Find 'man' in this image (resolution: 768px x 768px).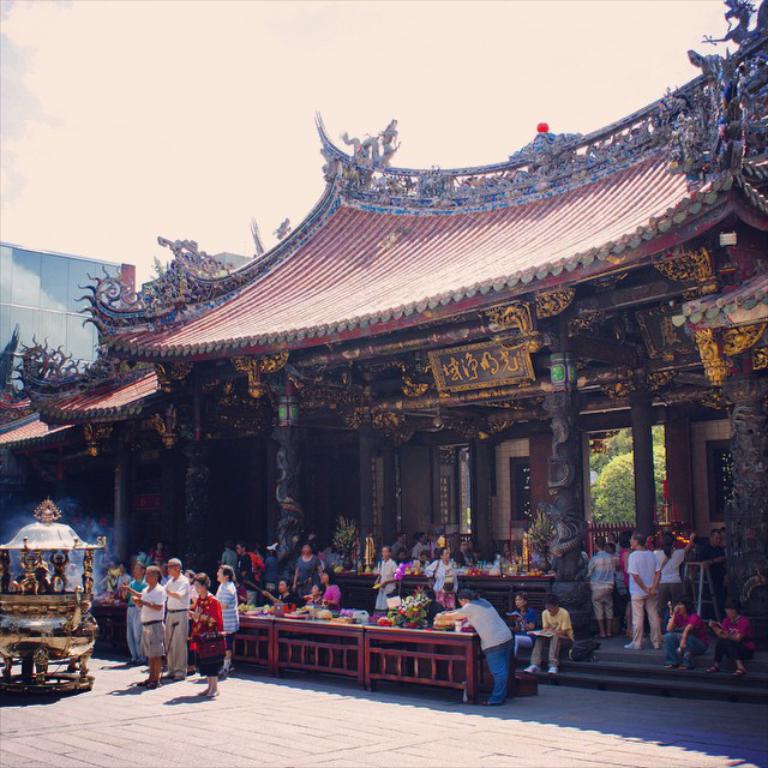
[x1=586, y1=540, x2=616, y2=642].
